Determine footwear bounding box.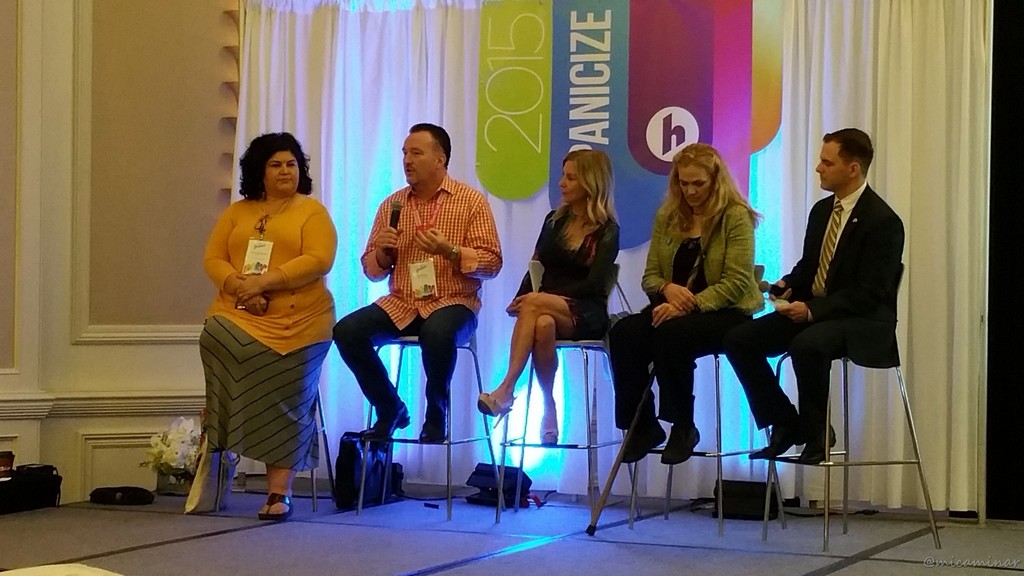
Determined: Rect(476, 389, 520, 430).
